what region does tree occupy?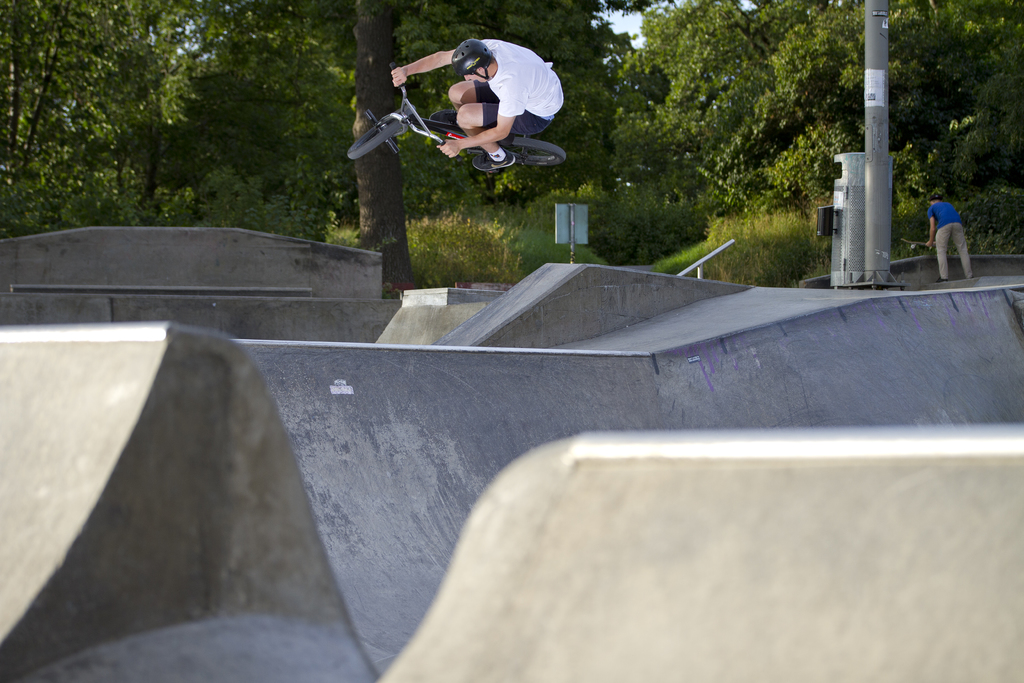
rect(614, 0, 798, 204).
